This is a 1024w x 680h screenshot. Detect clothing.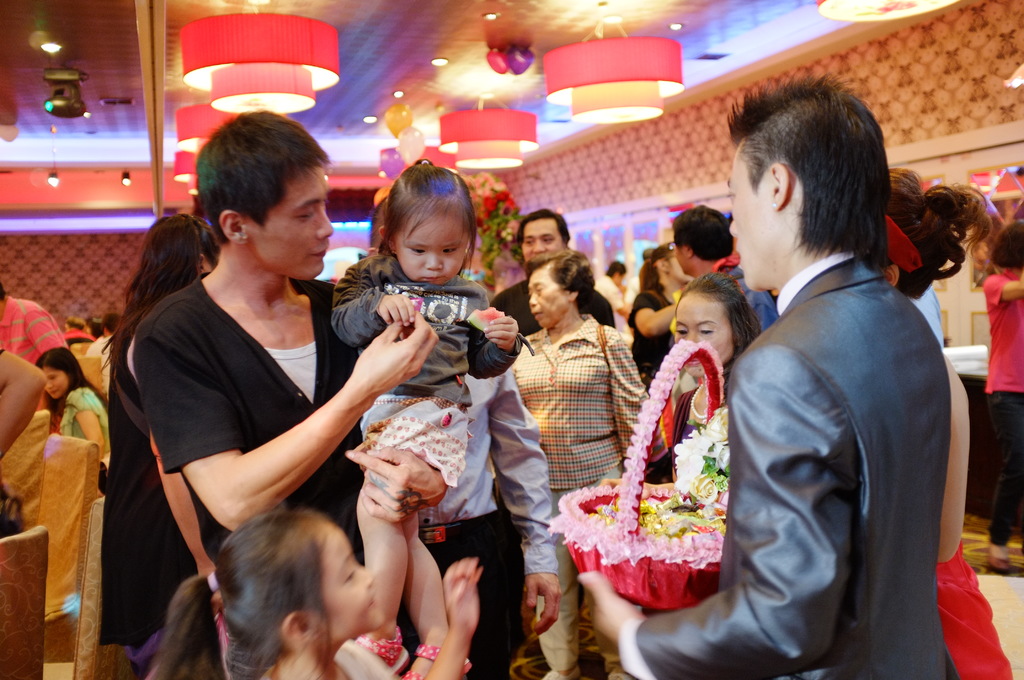
l=98, t=335, r=181, b=679.
